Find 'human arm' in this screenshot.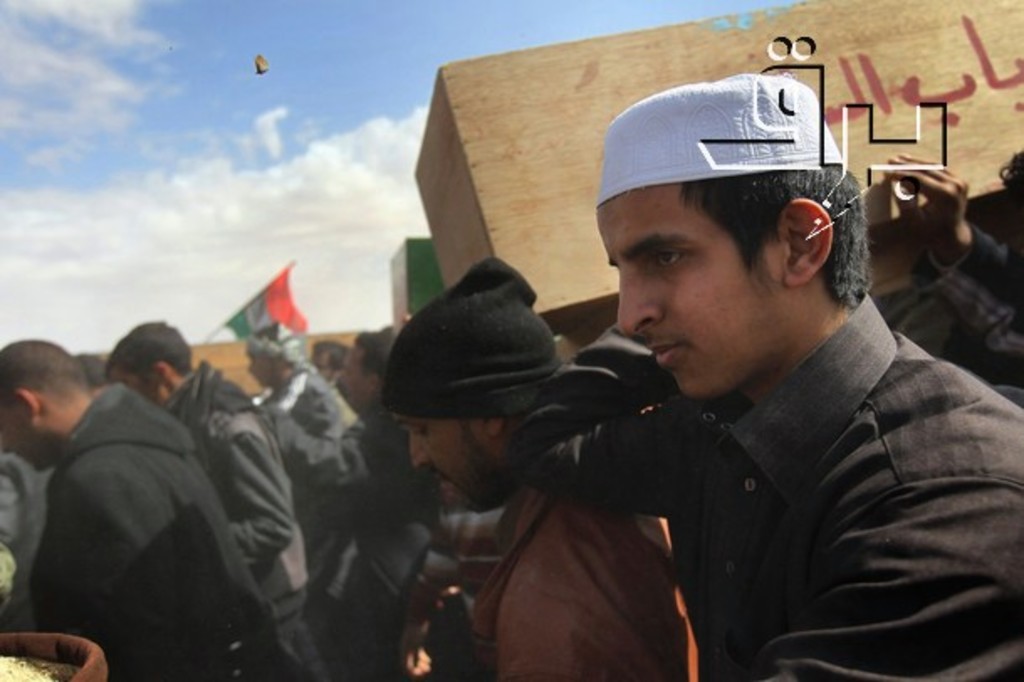
The bounding box for 'human arm' is [x1=880, y1=153, x2=1022, y2=385].
